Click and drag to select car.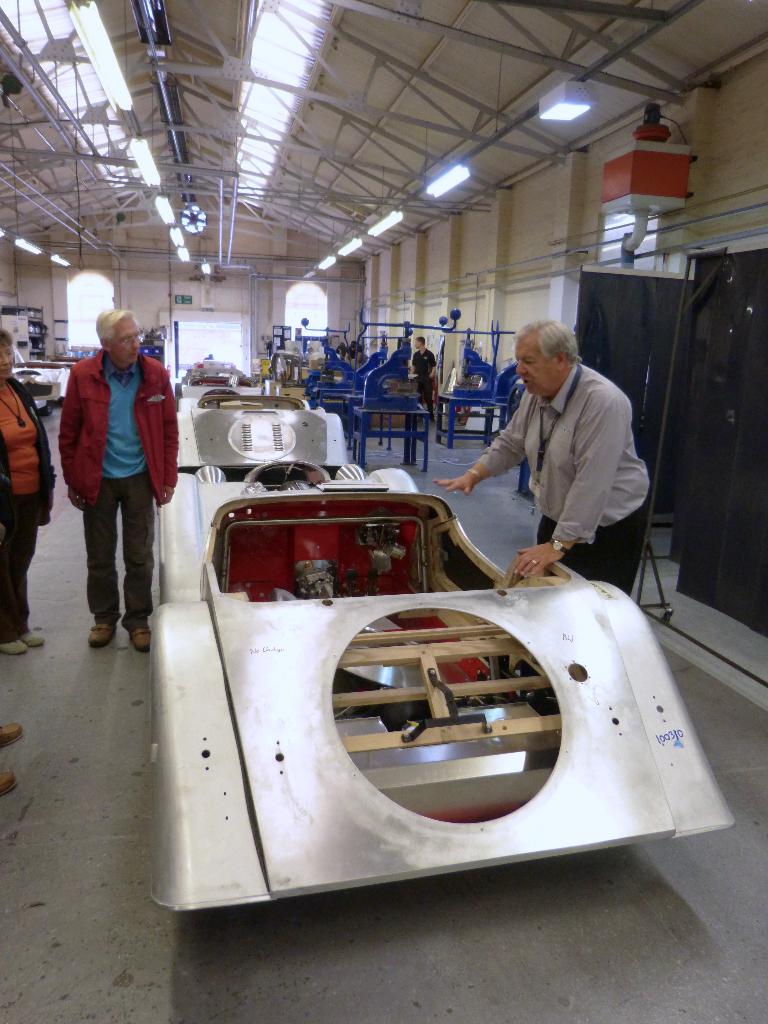
Selection: box=[173, 388, 348, 472].
